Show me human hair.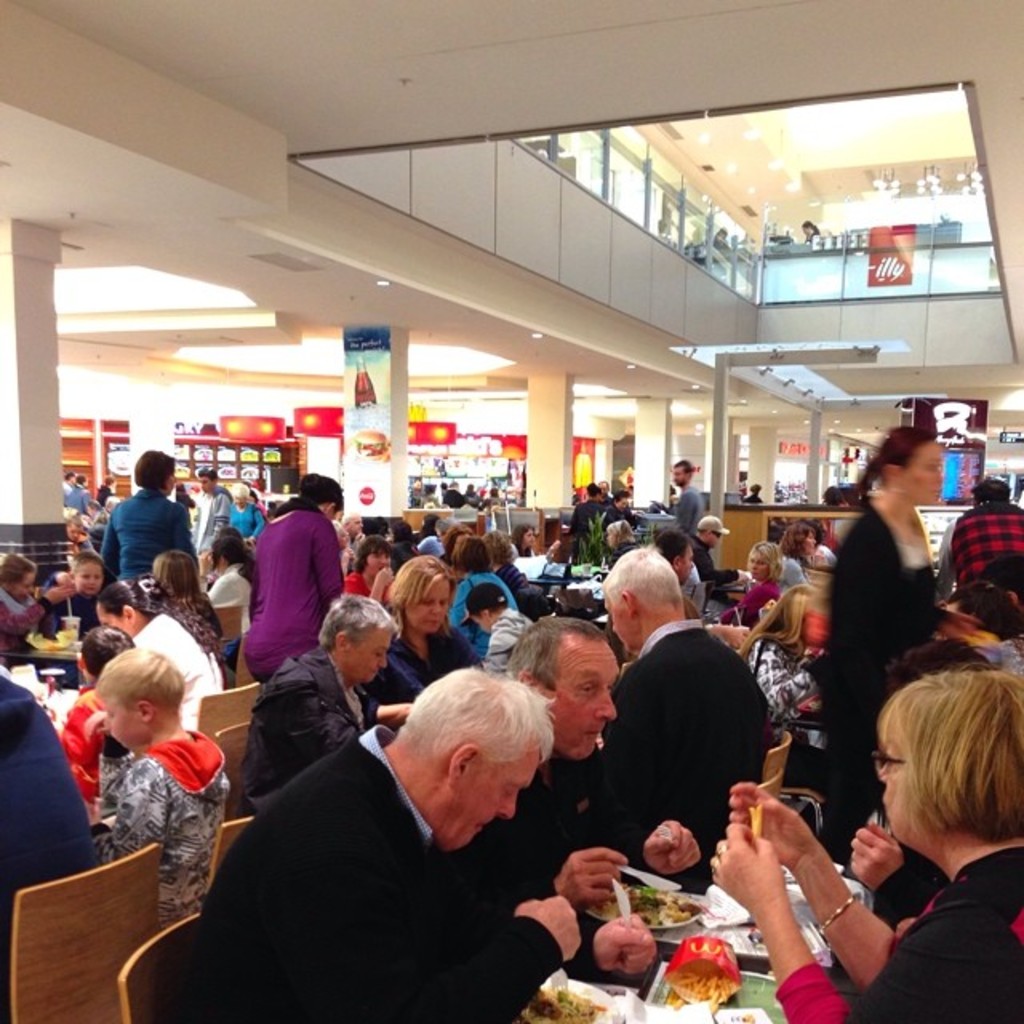
human hair is here: detection(341, 512, 357, 531).
